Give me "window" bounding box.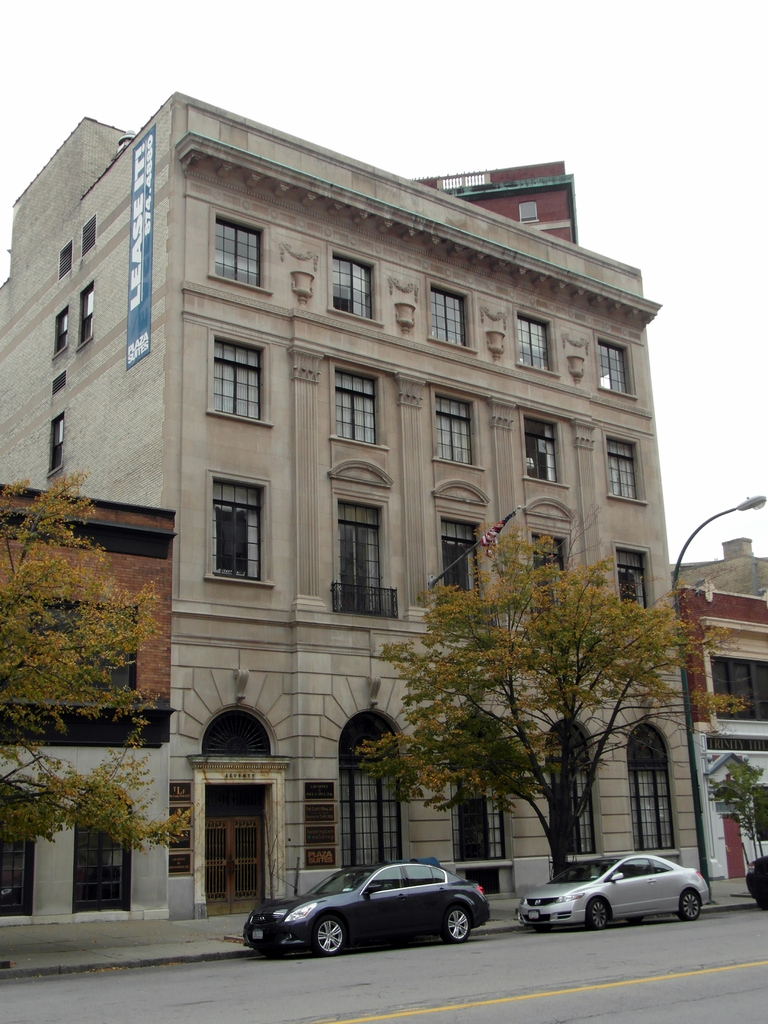
x1=518, y1=404, x2=570, y2=486.
